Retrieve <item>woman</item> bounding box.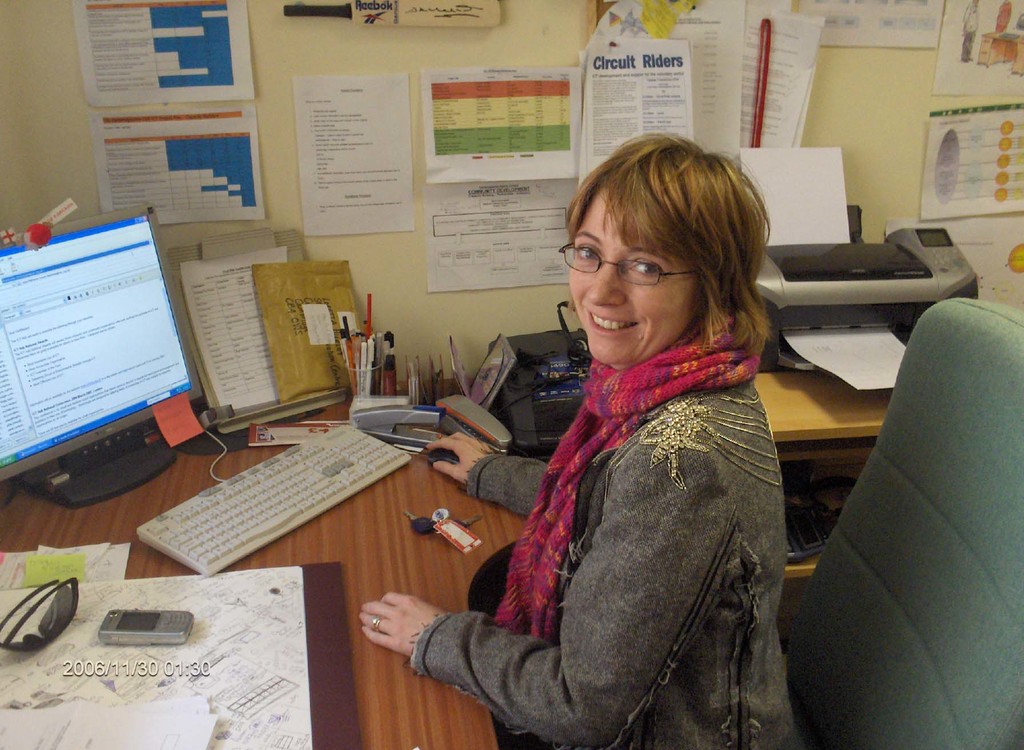
Bounding box: bbox=[436, 106, 794, 749].
